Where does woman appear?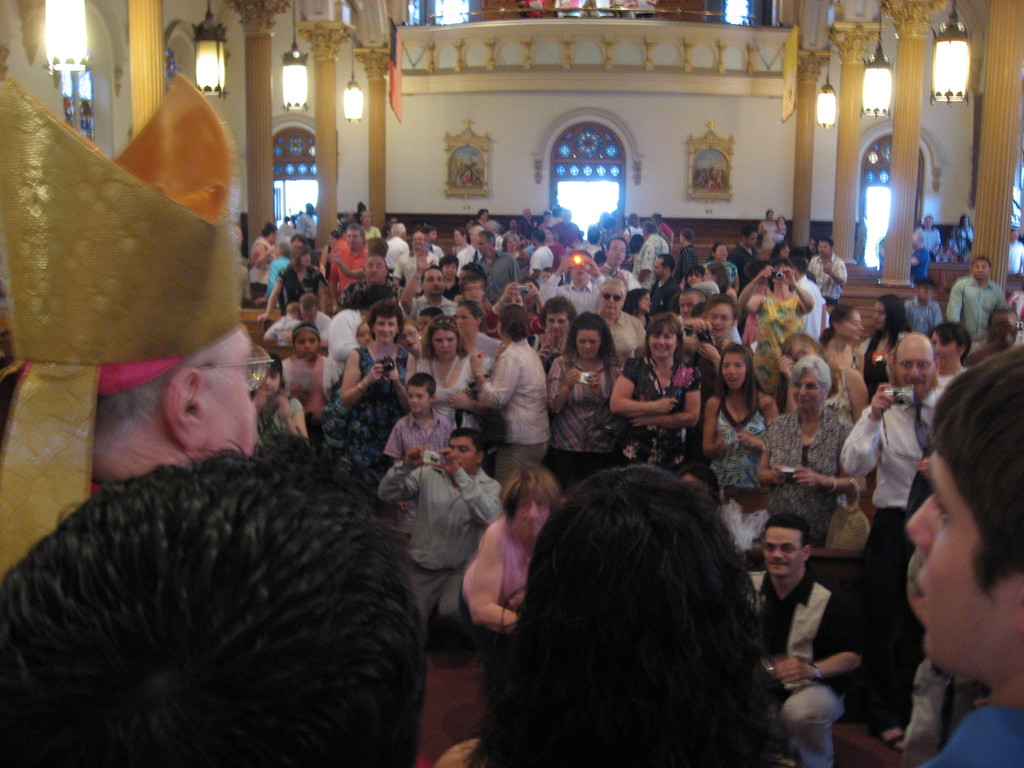
Appears at locate(248, 221, 280, 300).
